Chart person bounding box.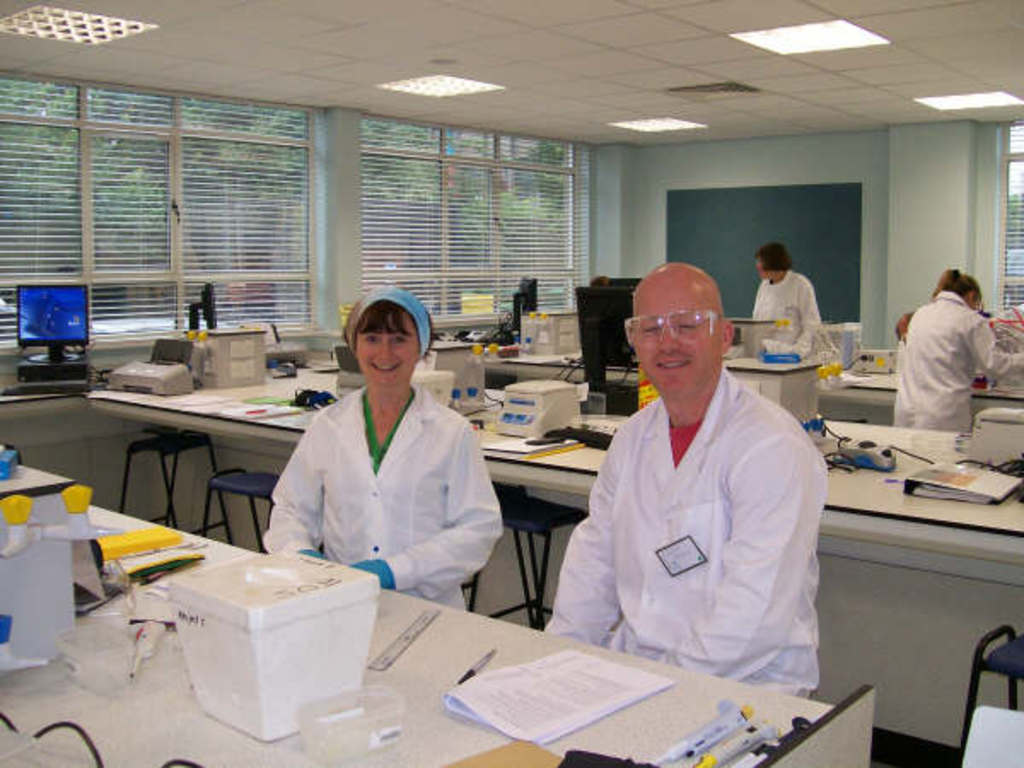
Charted: (536,261,833,693).
